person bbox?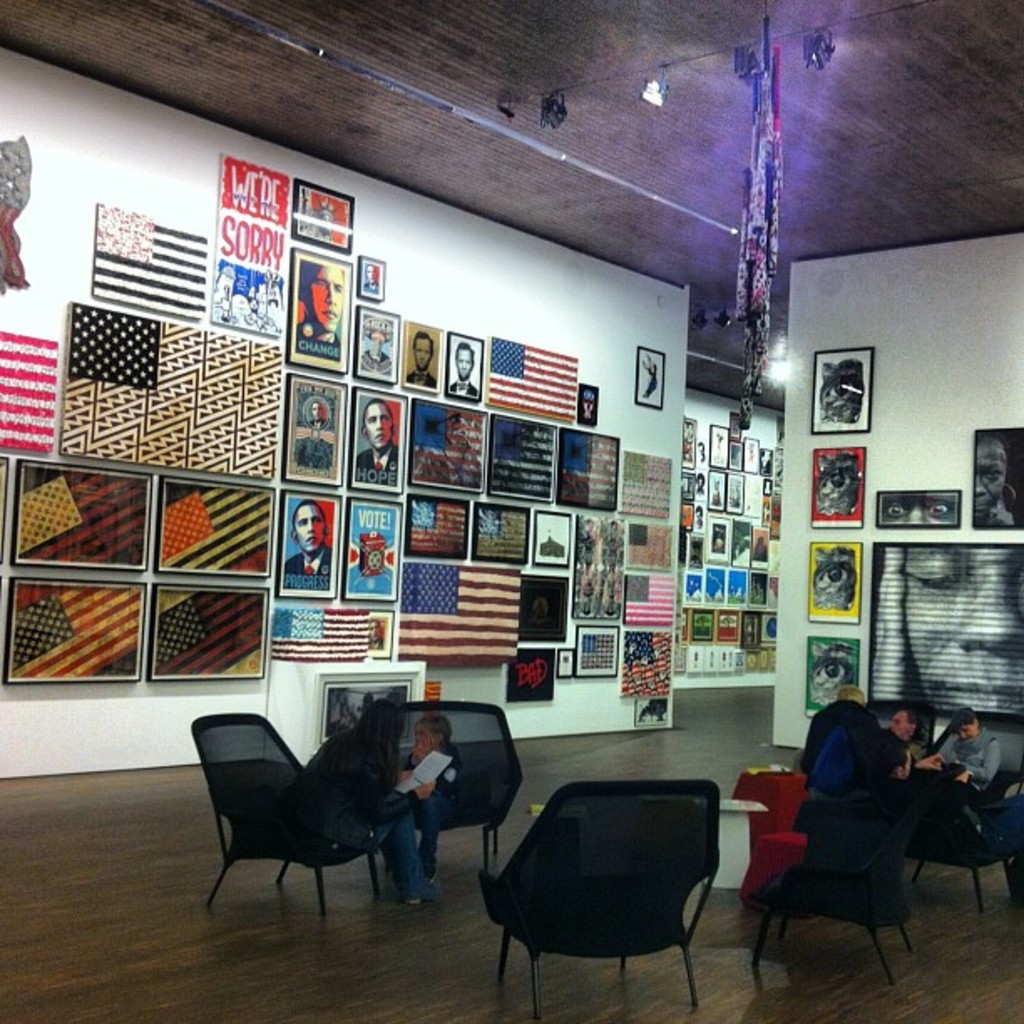
(883,708,930,760)
